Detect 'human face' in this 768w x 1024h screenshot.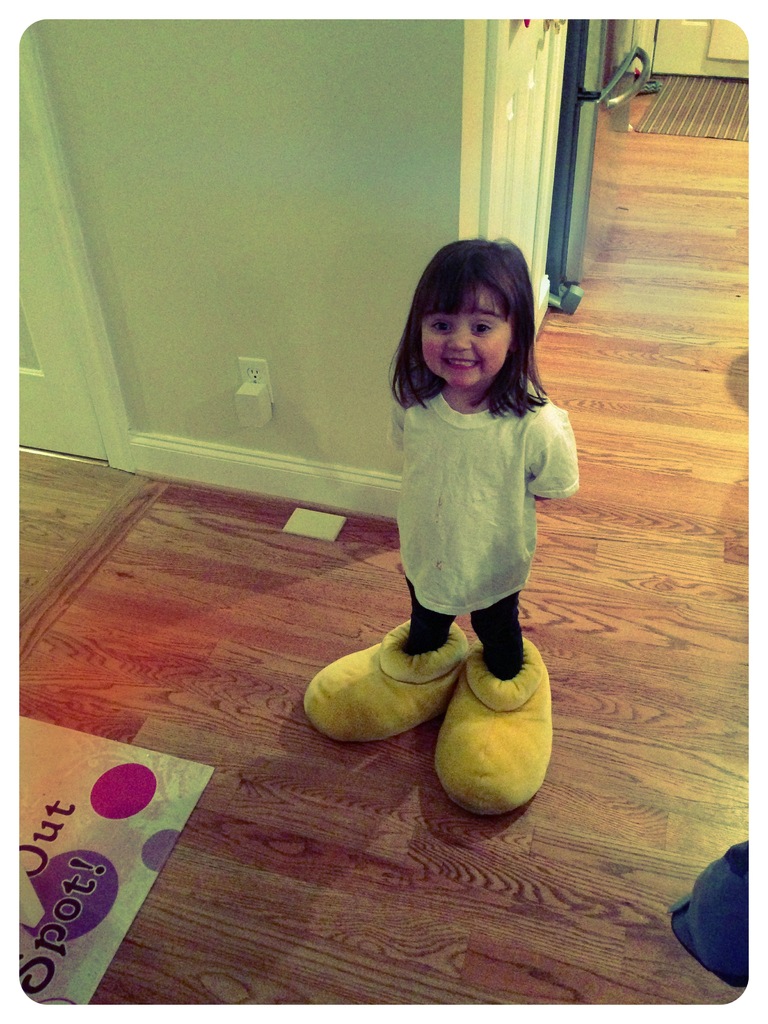
Detection: 422/284/506/381.
